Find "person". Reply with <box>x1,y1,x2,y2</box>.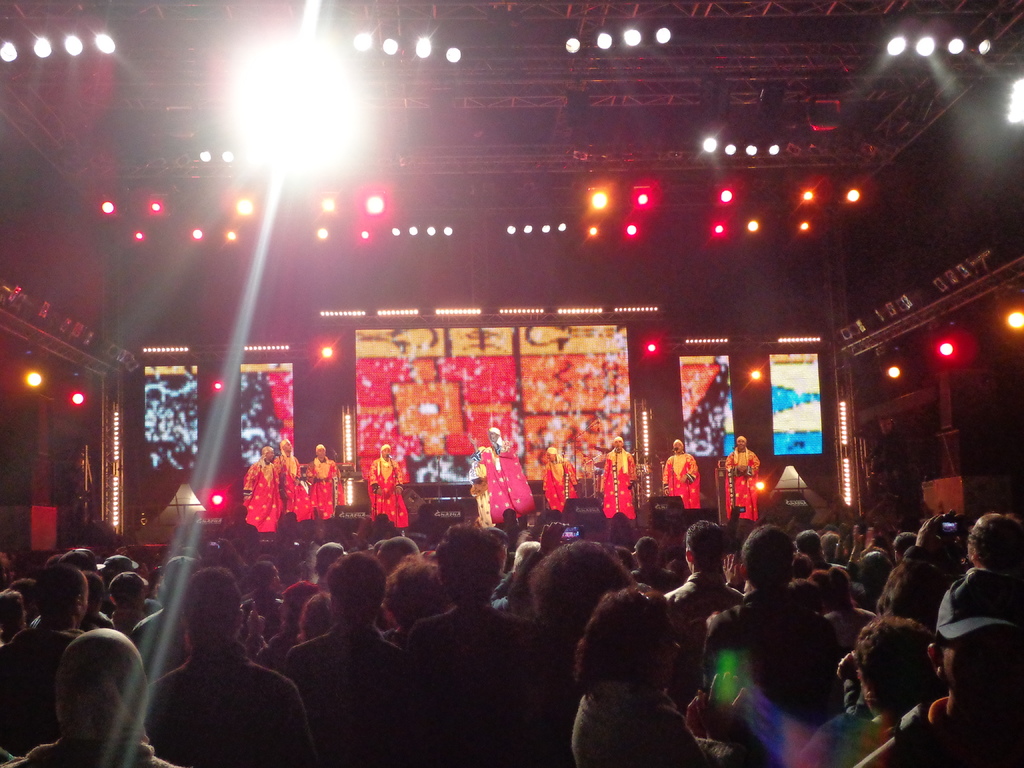
<box>726,433,763,520</box>.
